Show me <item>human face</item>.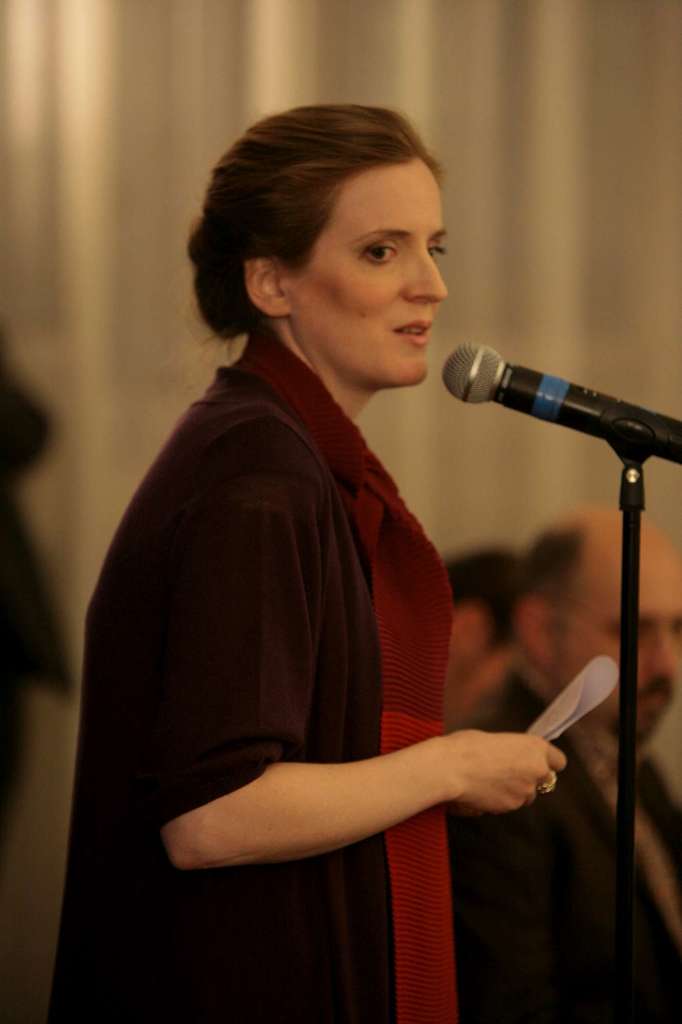
<item>human face</item> is here: detection(567, 531, 681, 755).
